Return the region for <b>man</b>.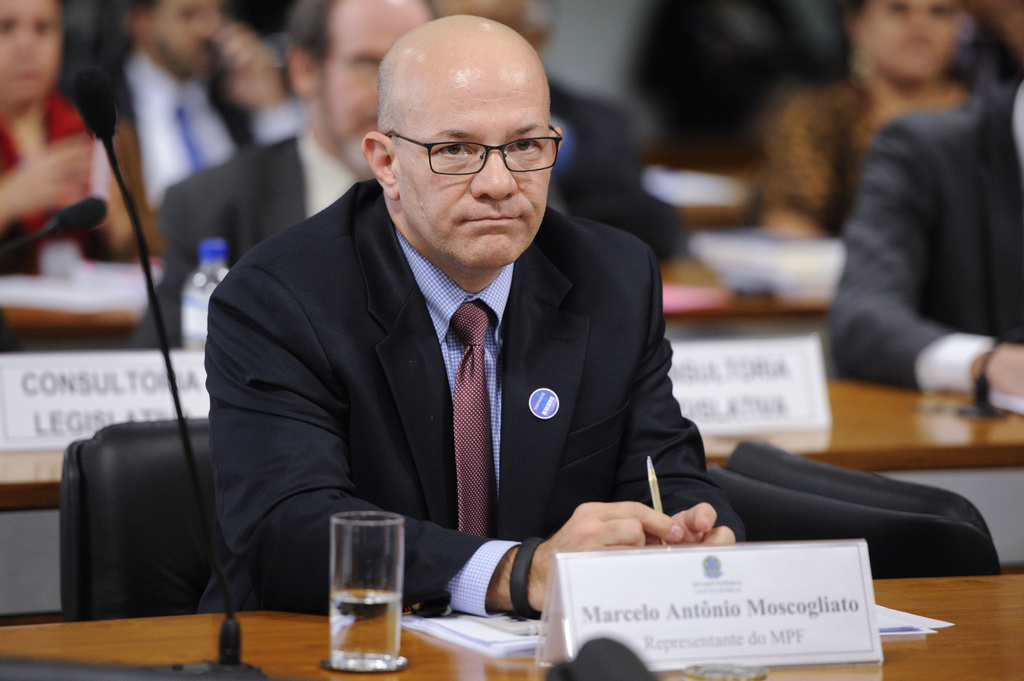
820, 0, 1023, 405.
